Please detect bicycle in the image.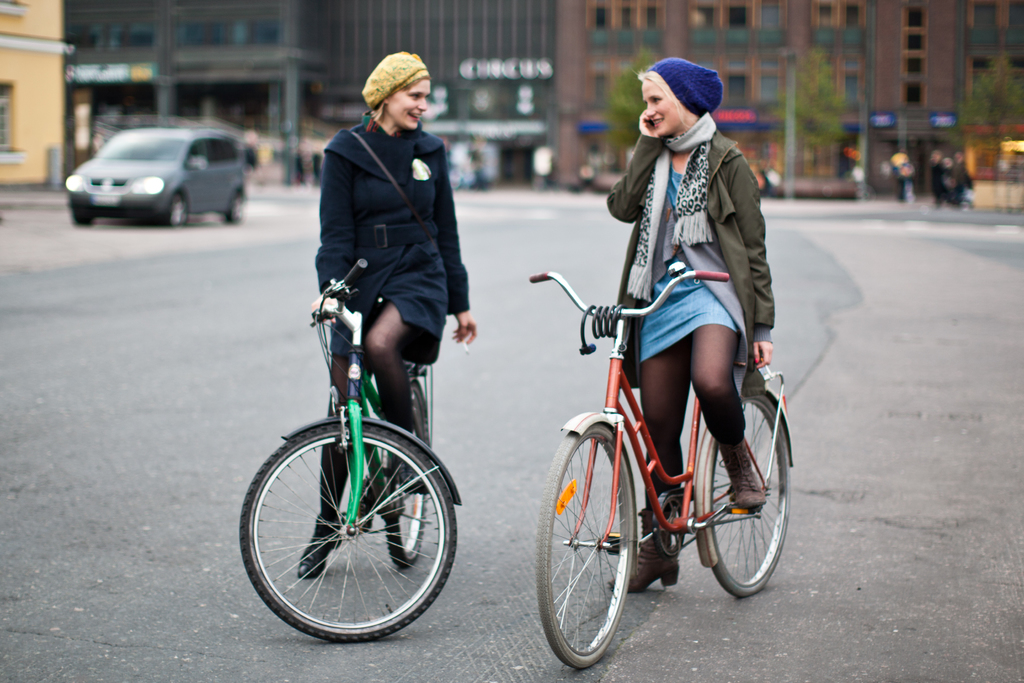
region(238, 259, 465, 642).
